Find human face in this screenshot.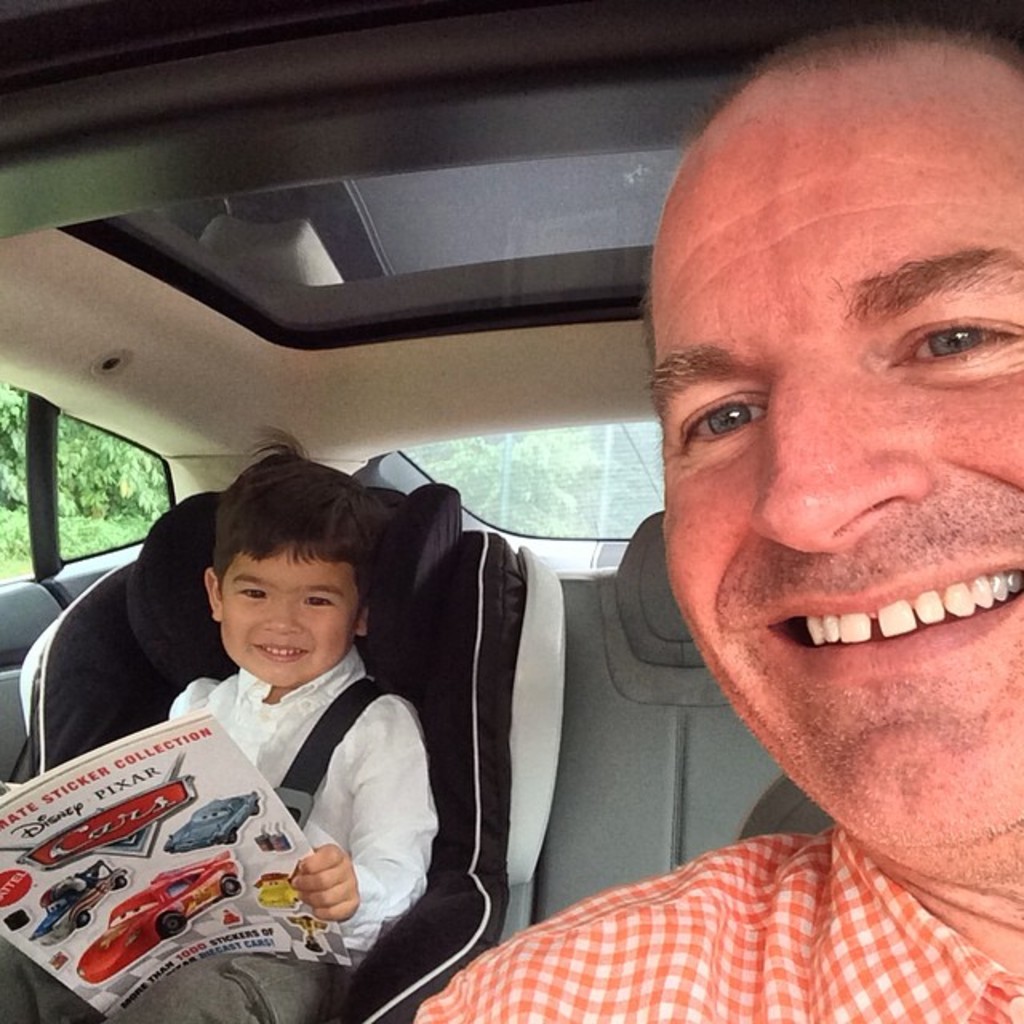
The bounding box for human face is [x1=645, y1=74, x2=1022, y2=885].
